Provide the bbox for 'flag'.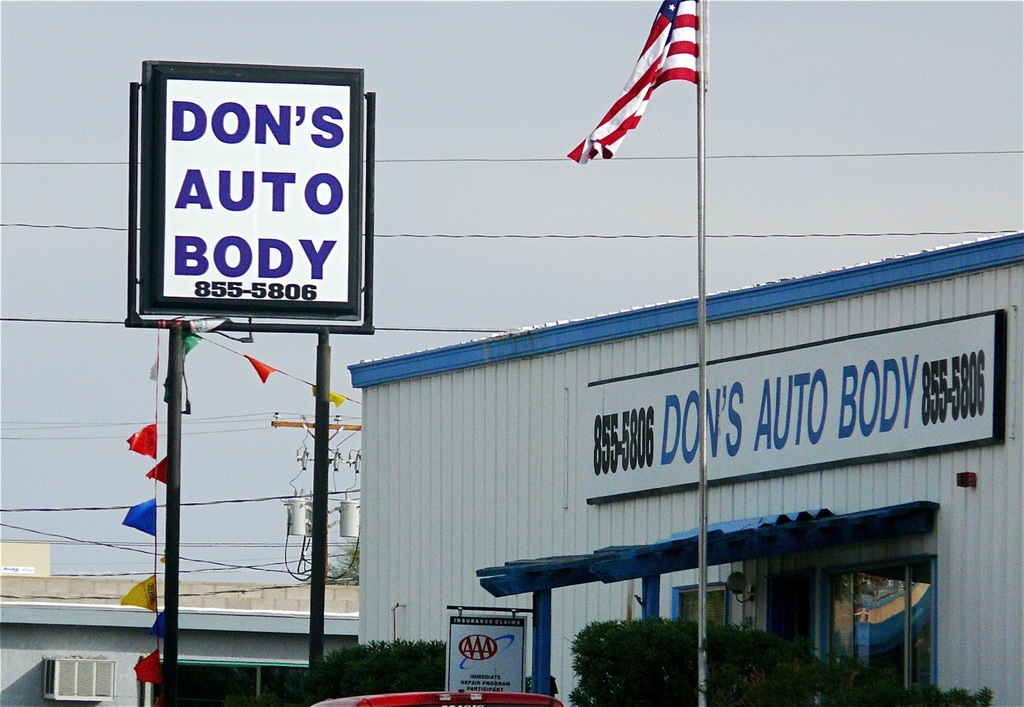
bbox=[571, 5, 717, 163].
